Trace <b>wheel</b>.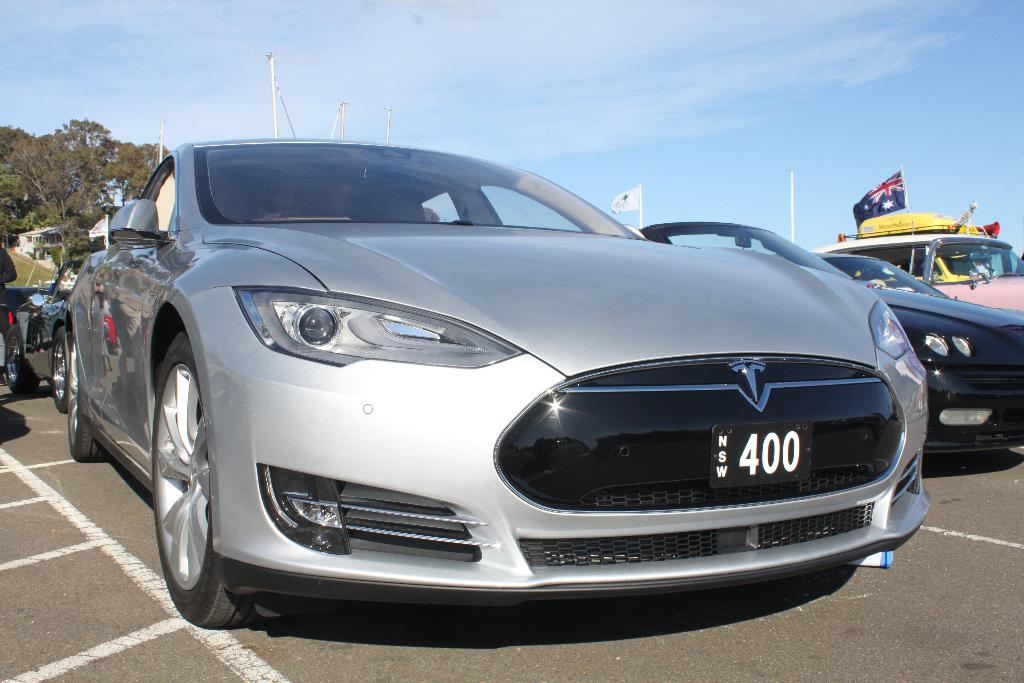
Traced to [64, 331, 111, 466].
